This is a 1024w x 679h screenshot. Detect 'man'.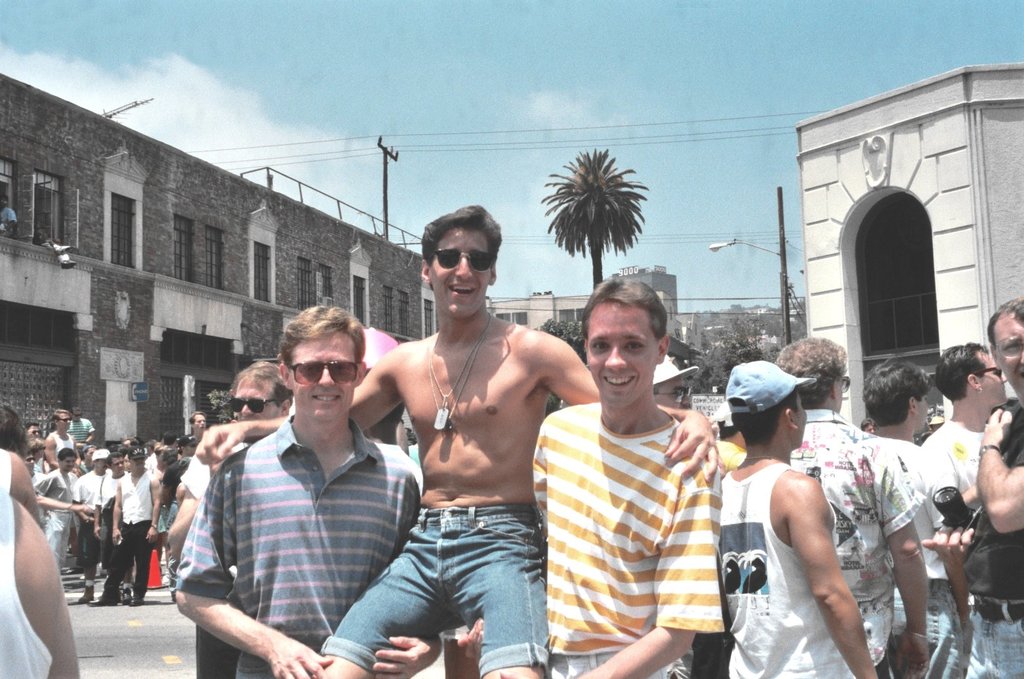
x1=769 y1=334 x2=928 y2=678.
